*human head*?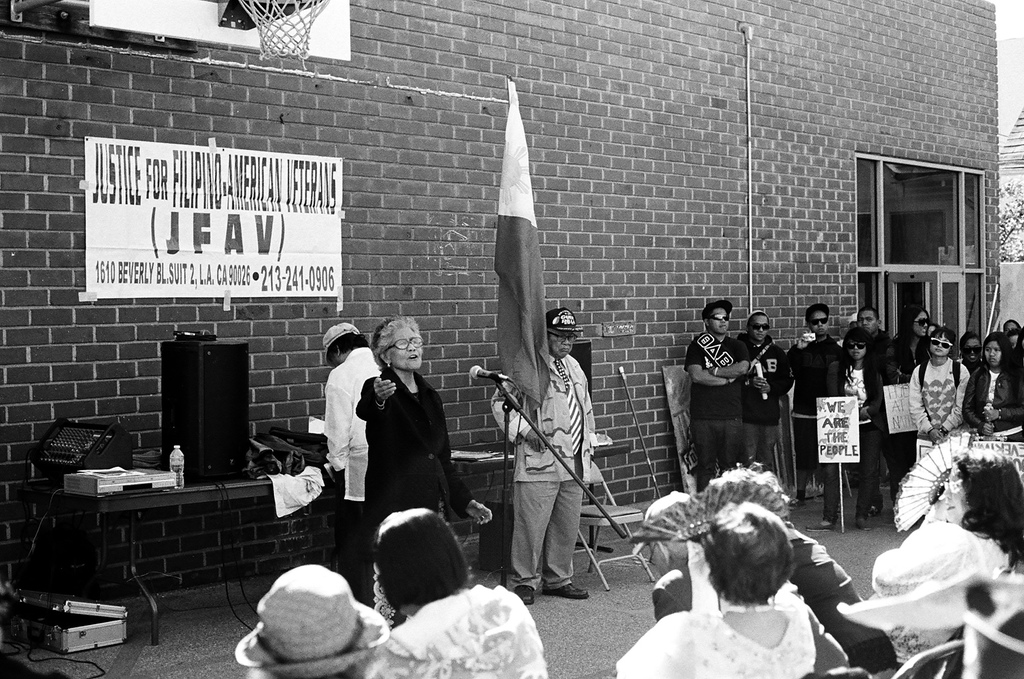
(left=698, top=503, right=792, bottom=606)
